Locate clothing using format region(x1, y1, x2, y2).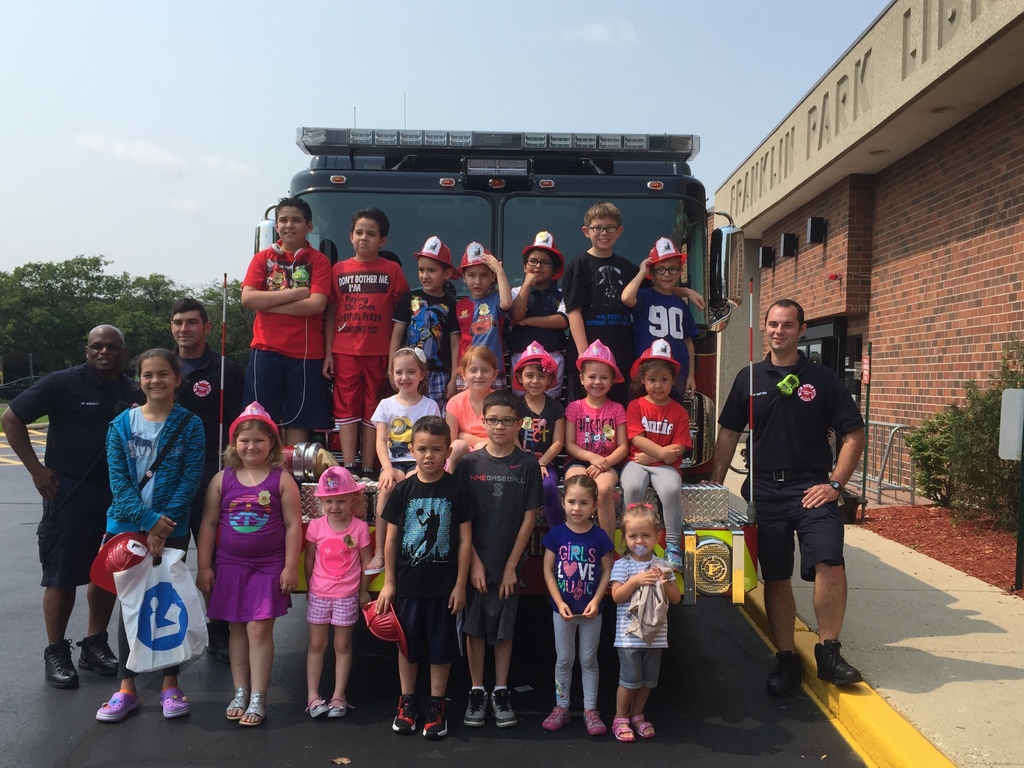
region(198, 454, 303, 639).
